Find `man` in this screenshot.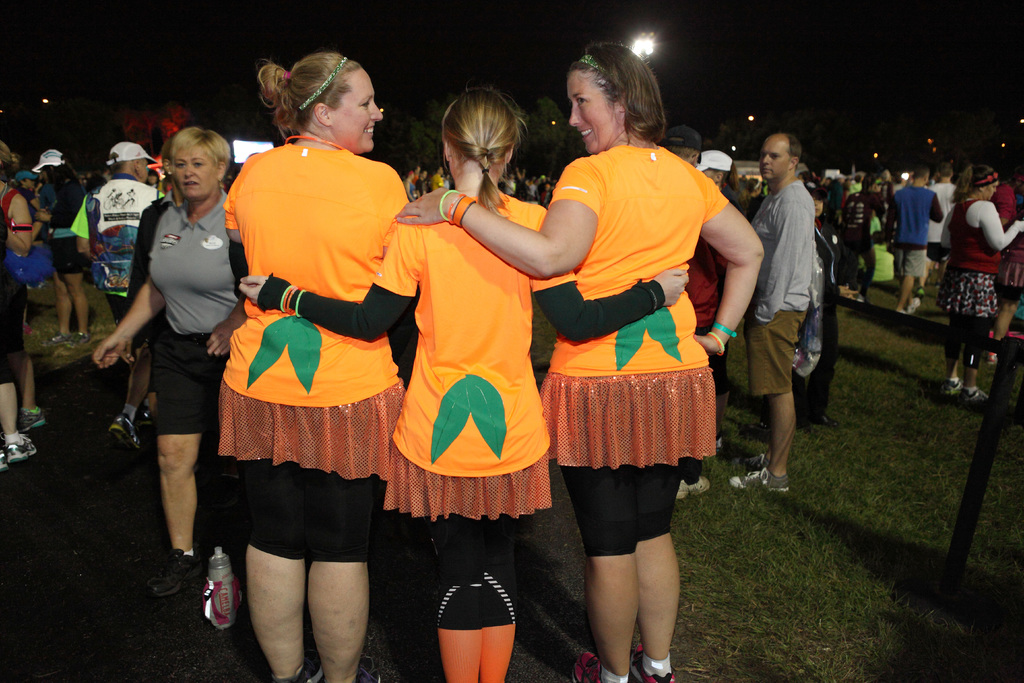
The bounding box for `man` is bbox(728, 132, 812, 493).
